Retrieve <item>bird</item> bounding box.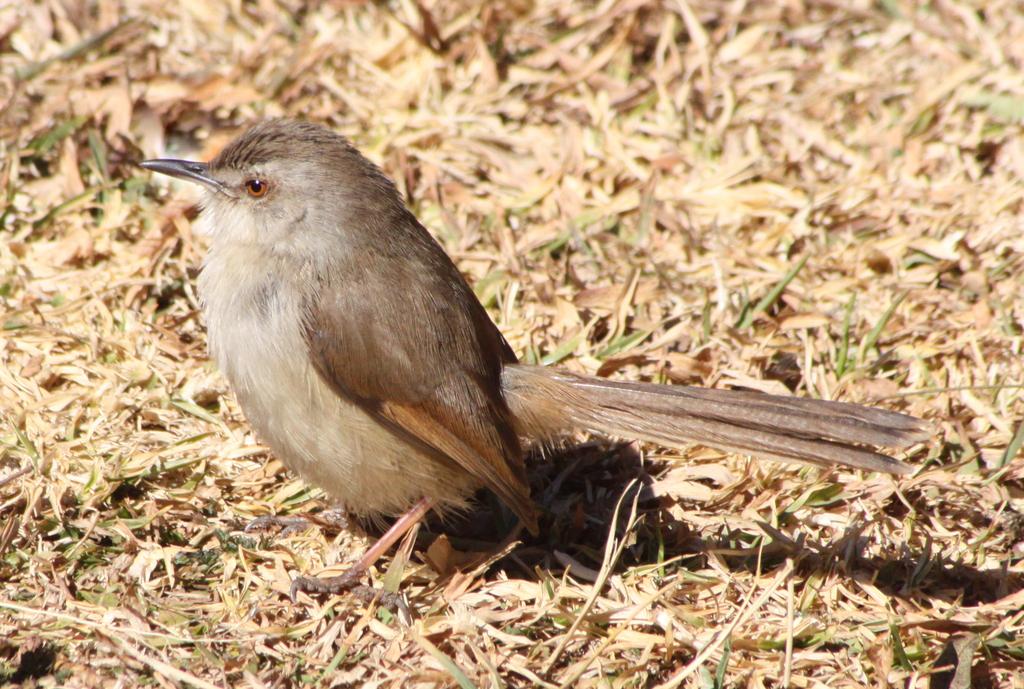
Bounding box: 130,125,901,575.
